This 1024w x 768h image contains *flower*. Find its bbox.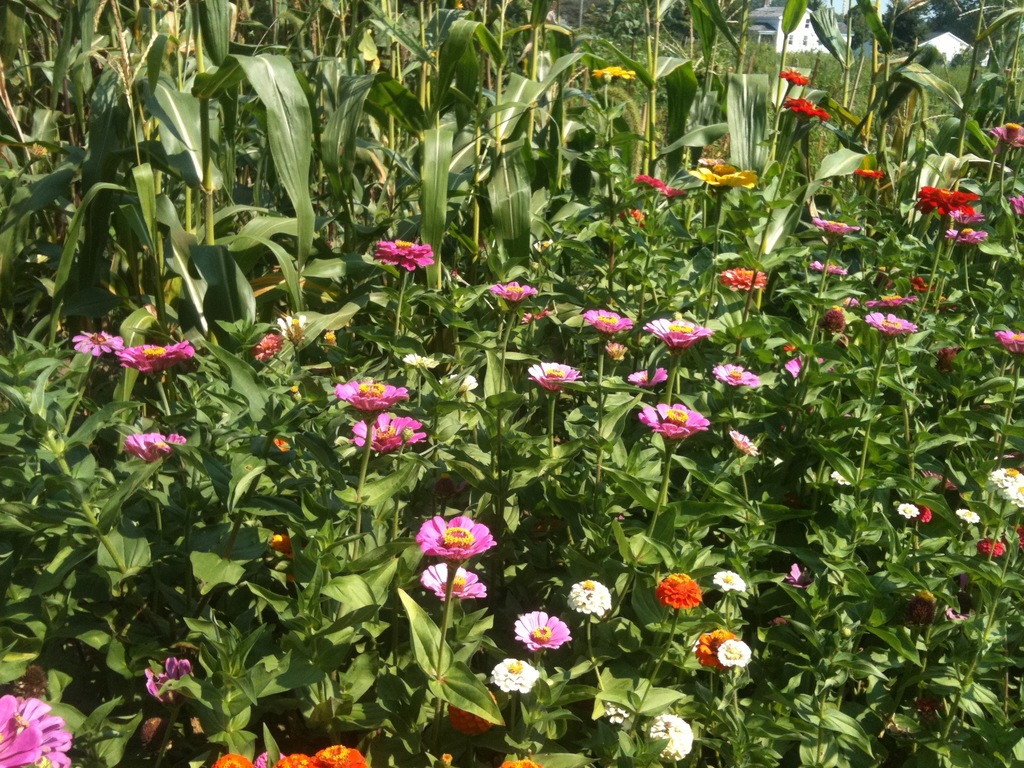
rect(872, 315, 916, 341).
